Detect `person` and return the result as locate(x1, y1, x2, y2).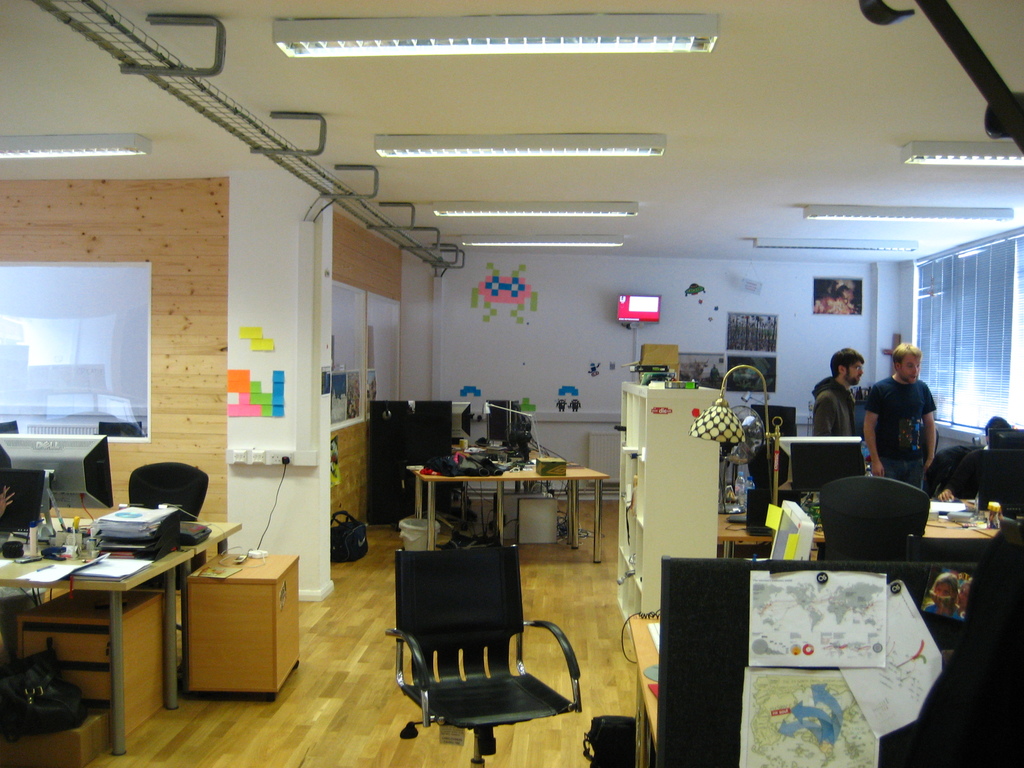
locate(878, 342, 949, 494).
